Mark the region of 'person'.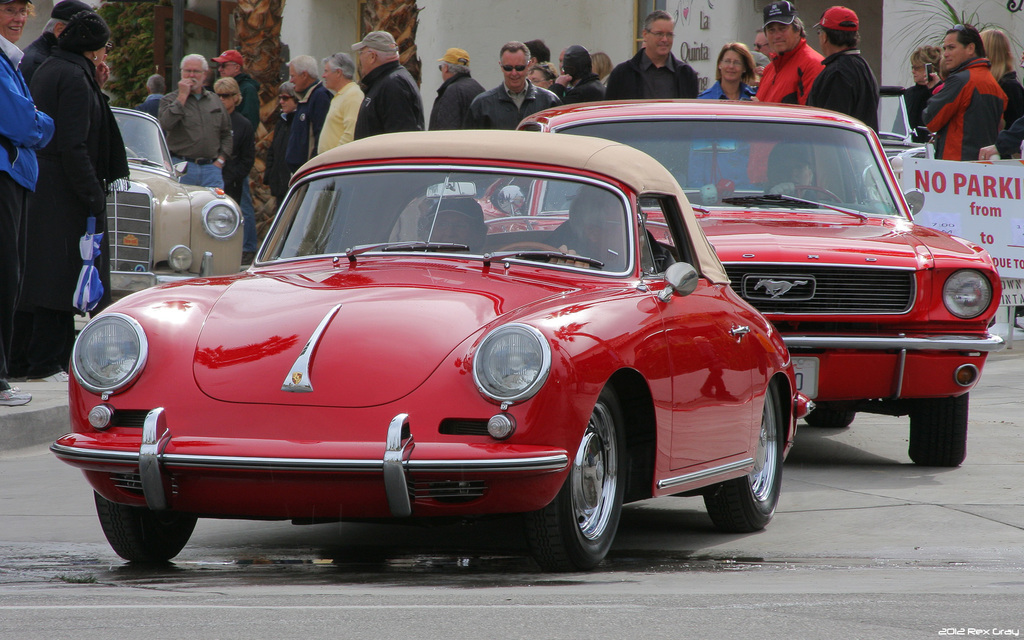
Region: crop(285, 57, 334, 187).
